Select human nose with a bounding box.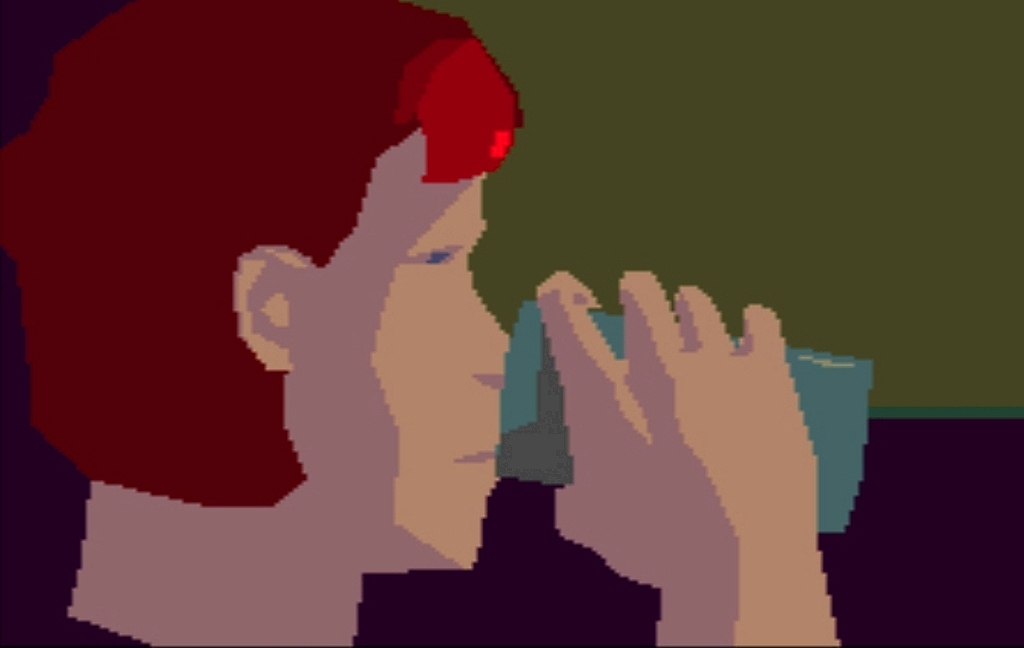
(x1=470, y1=291, x2=509, y2=386).
